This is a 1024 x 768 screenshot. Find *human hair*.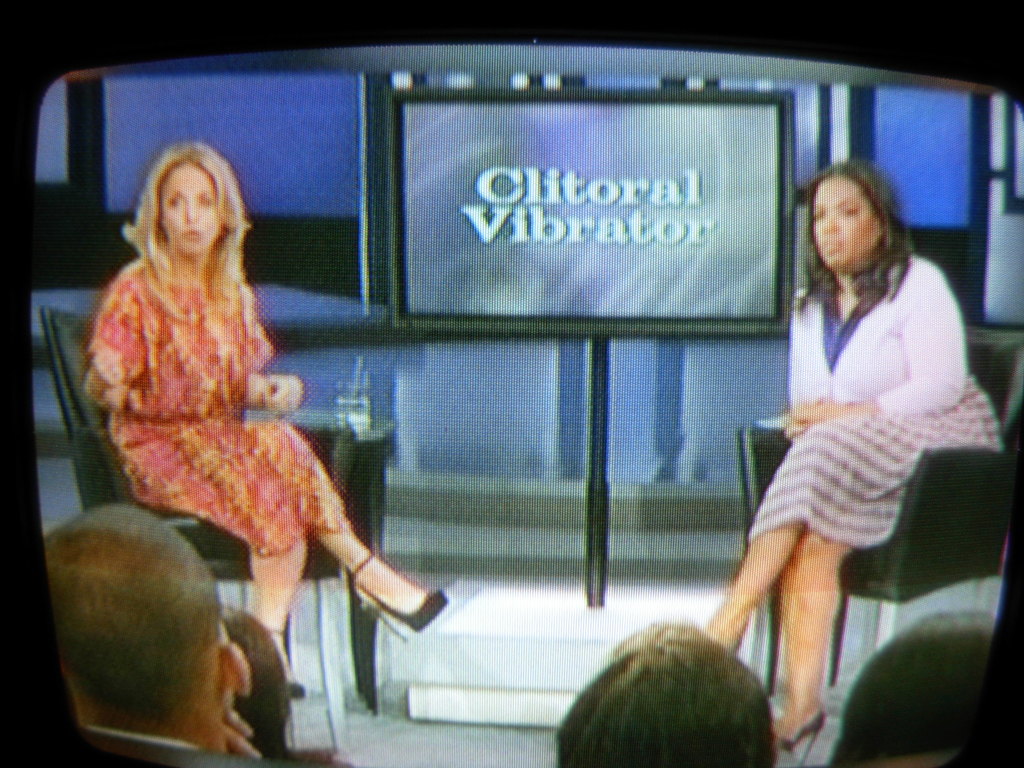
Bounding box: 555:616:781:767.
